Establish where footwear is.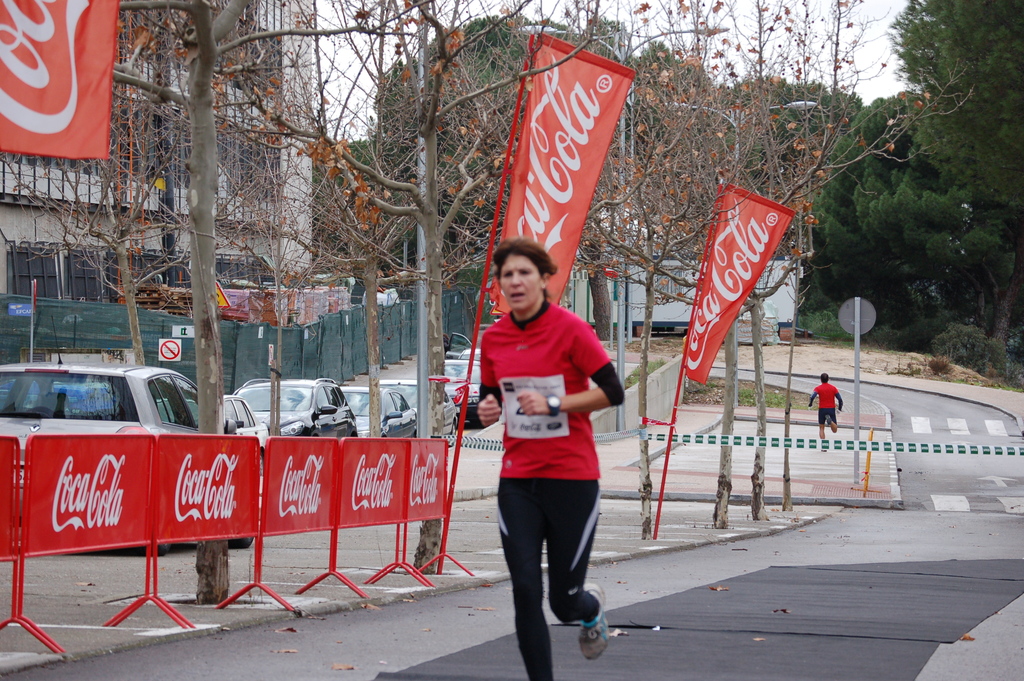
Established at left=581, top=582, right=610, bottom=661.
